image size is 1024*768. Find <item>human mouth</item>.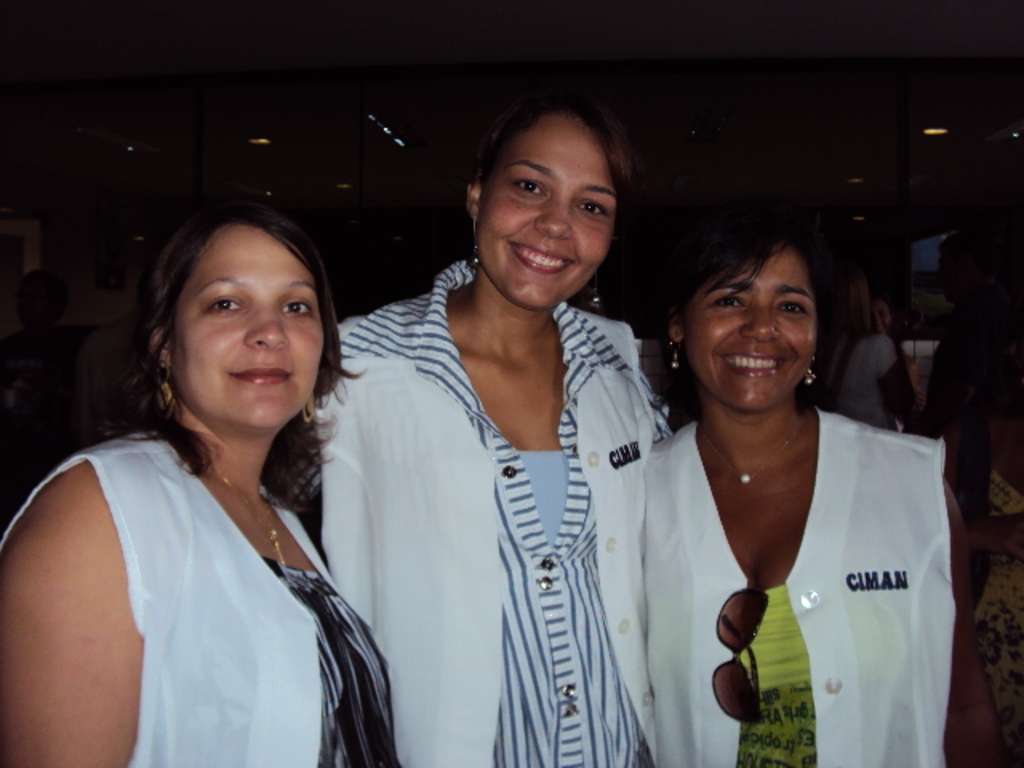
509 243 570 272.
